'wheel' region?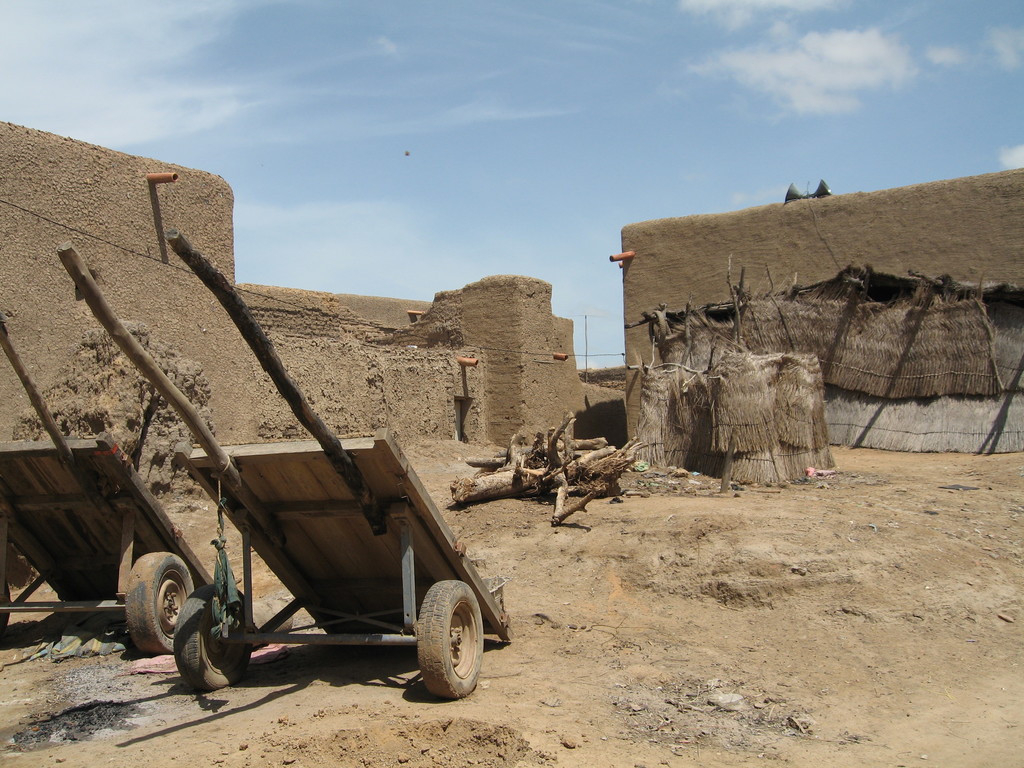
bbox(0, 579, 10, 630)
